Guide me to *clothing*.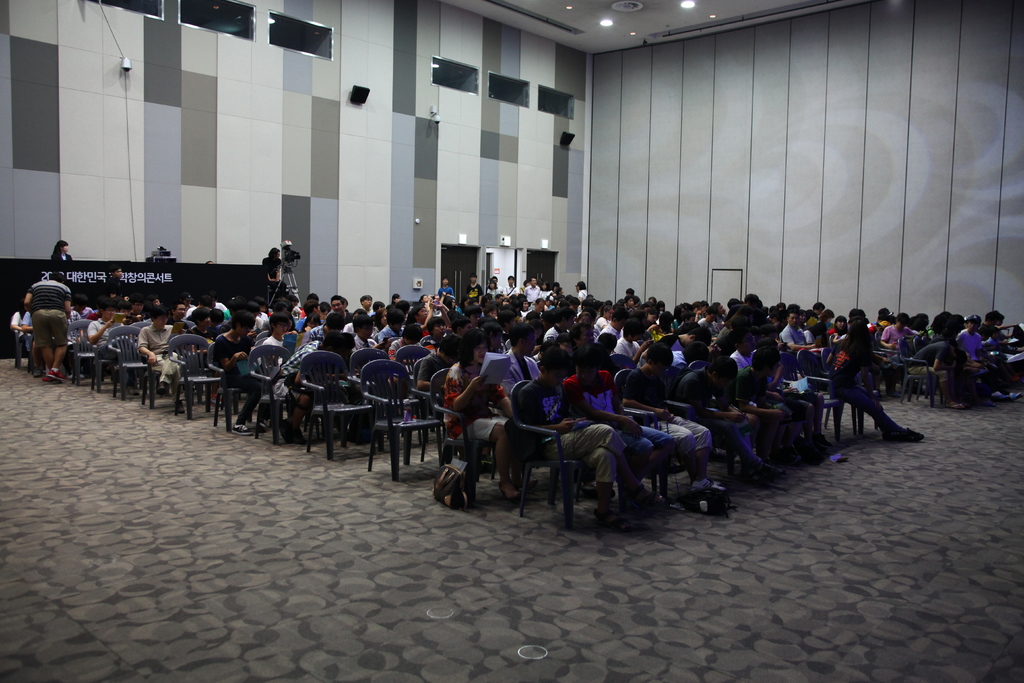
Guidance: [left=212, top=332, right=263, bottom=412].
